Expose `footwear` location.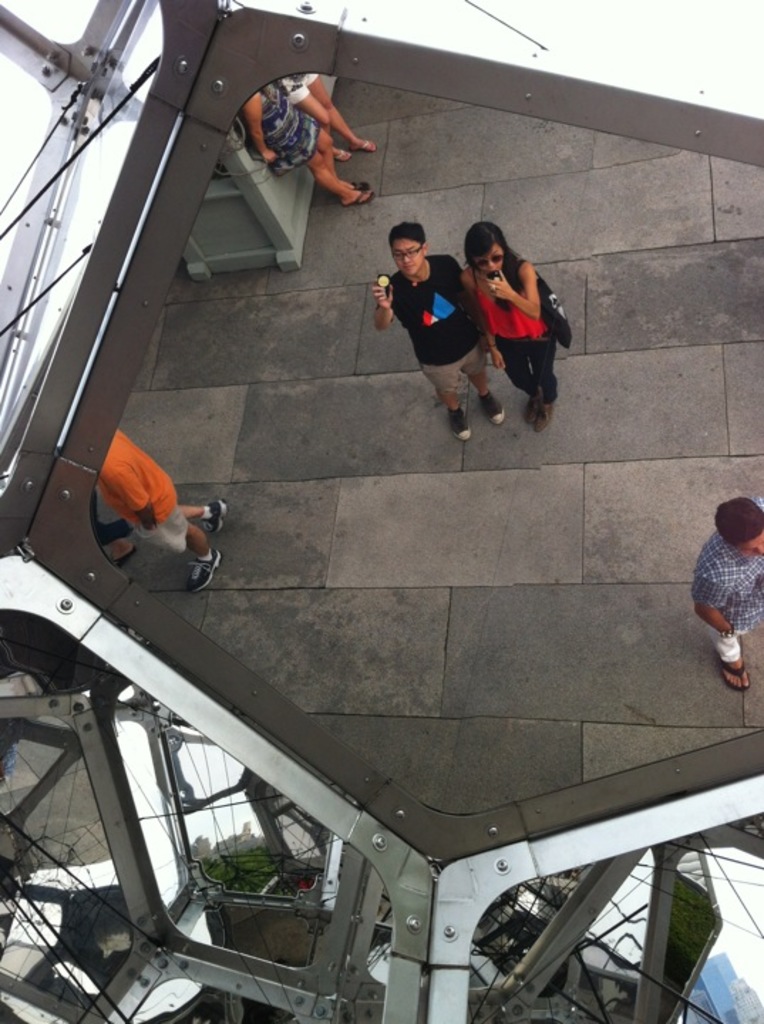
Exposed at x1=475, y1=380, x2=501, y2=421.
